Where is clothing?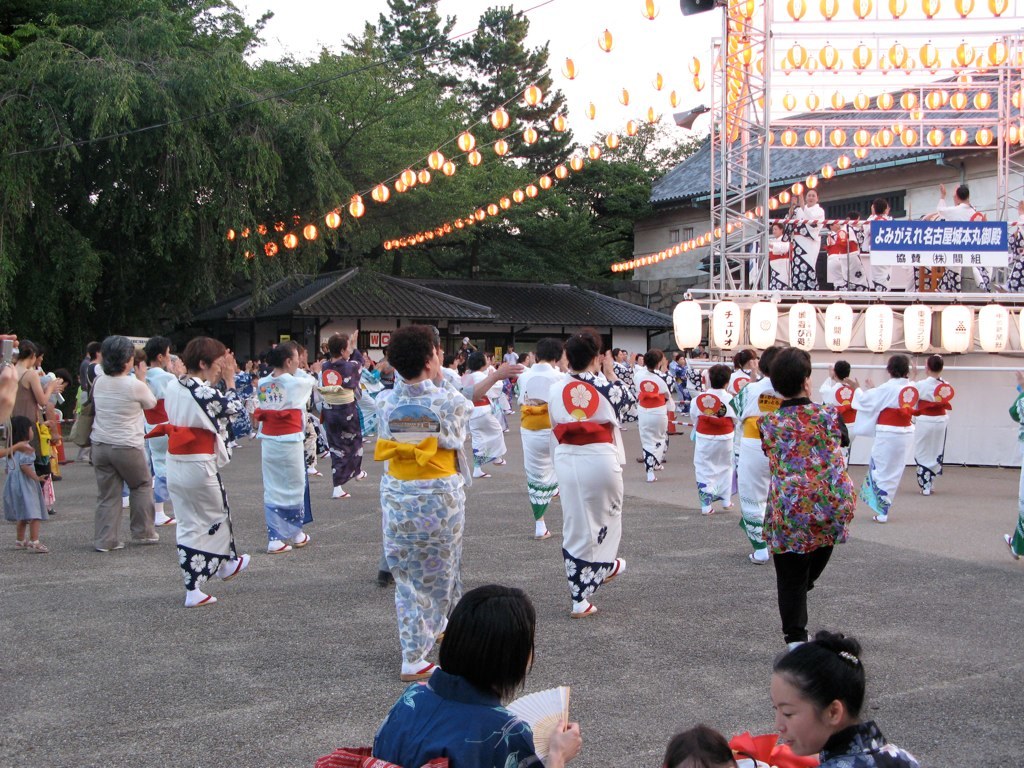
635:368:680:465.
